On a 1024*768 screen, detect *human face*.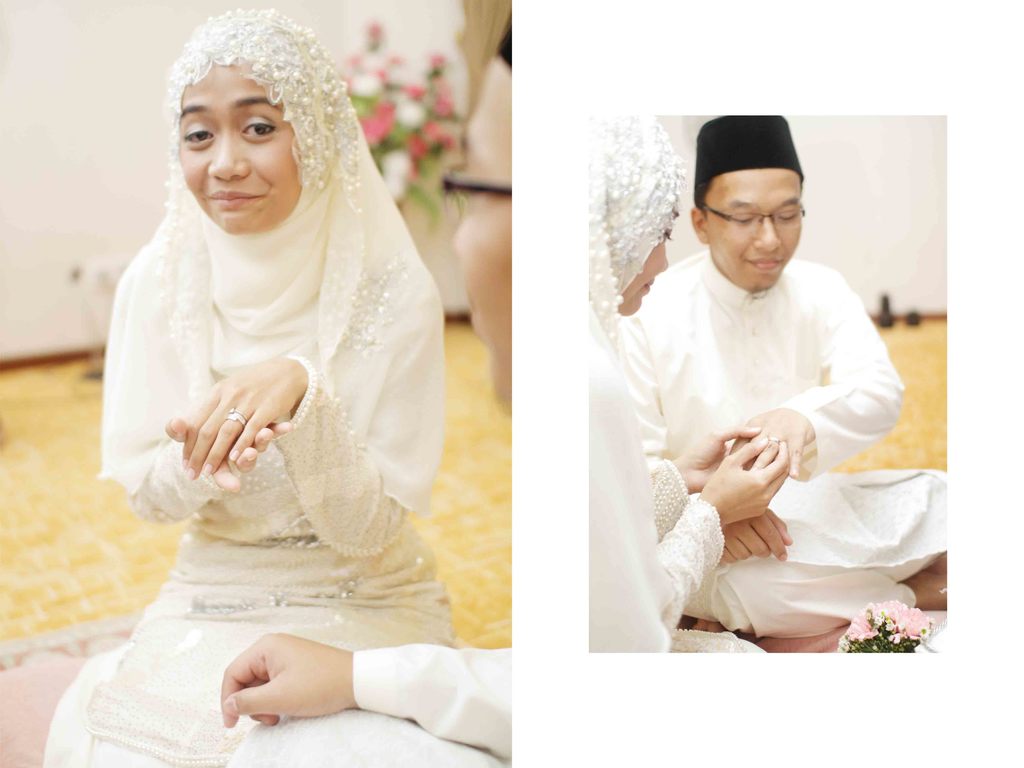
select_region(617, 197, 683, 314).
